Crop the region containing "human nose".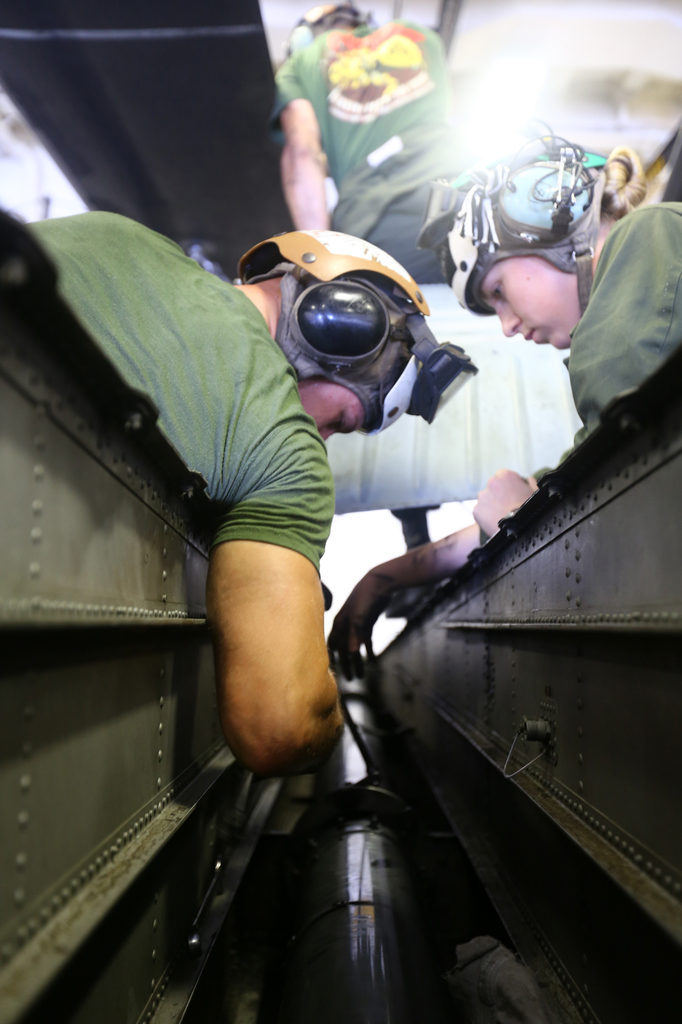
Crop region: 495, 303, 523, 336.
